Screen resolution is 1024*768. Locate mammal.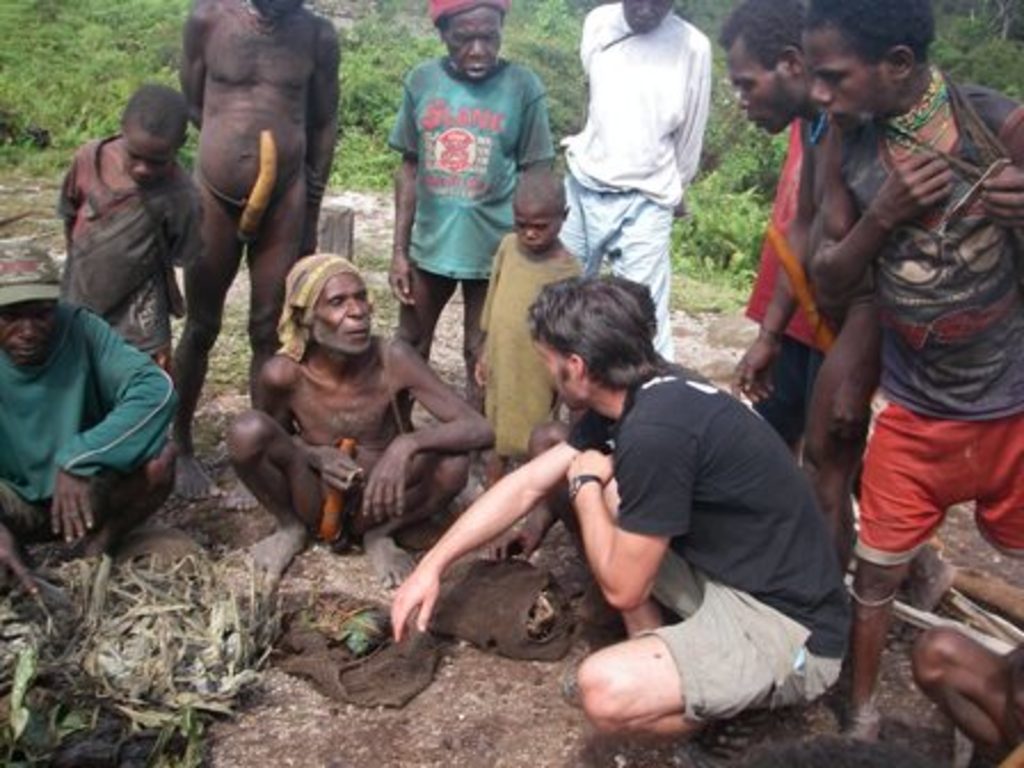
[469, 160, 585, 489].
